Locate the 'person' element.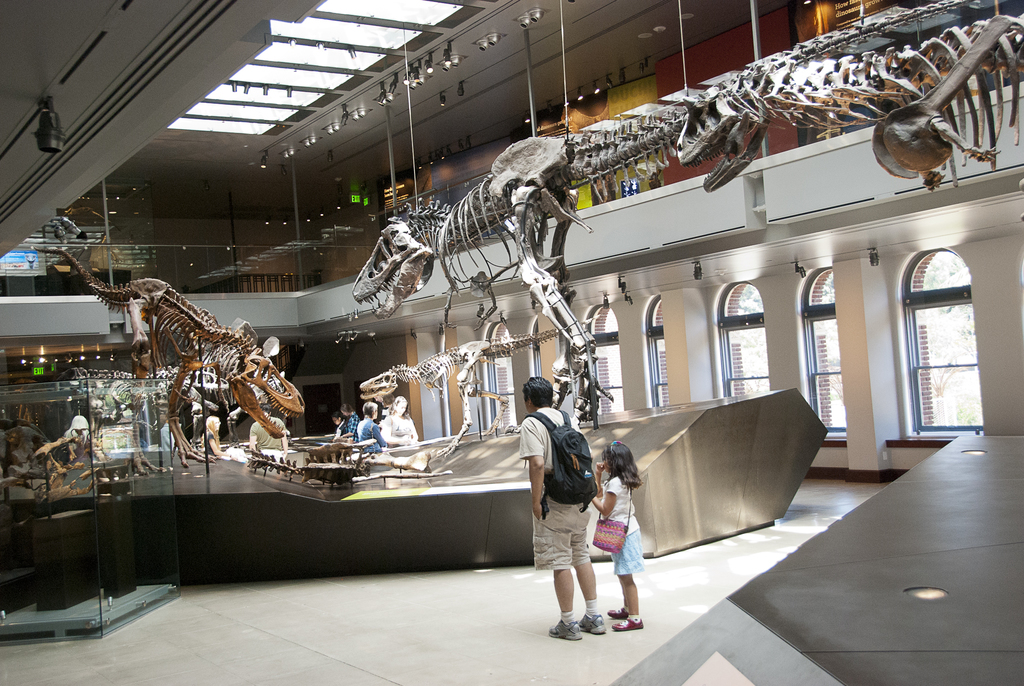
Element bbox: l=516, t=375, r=607, b=636.
